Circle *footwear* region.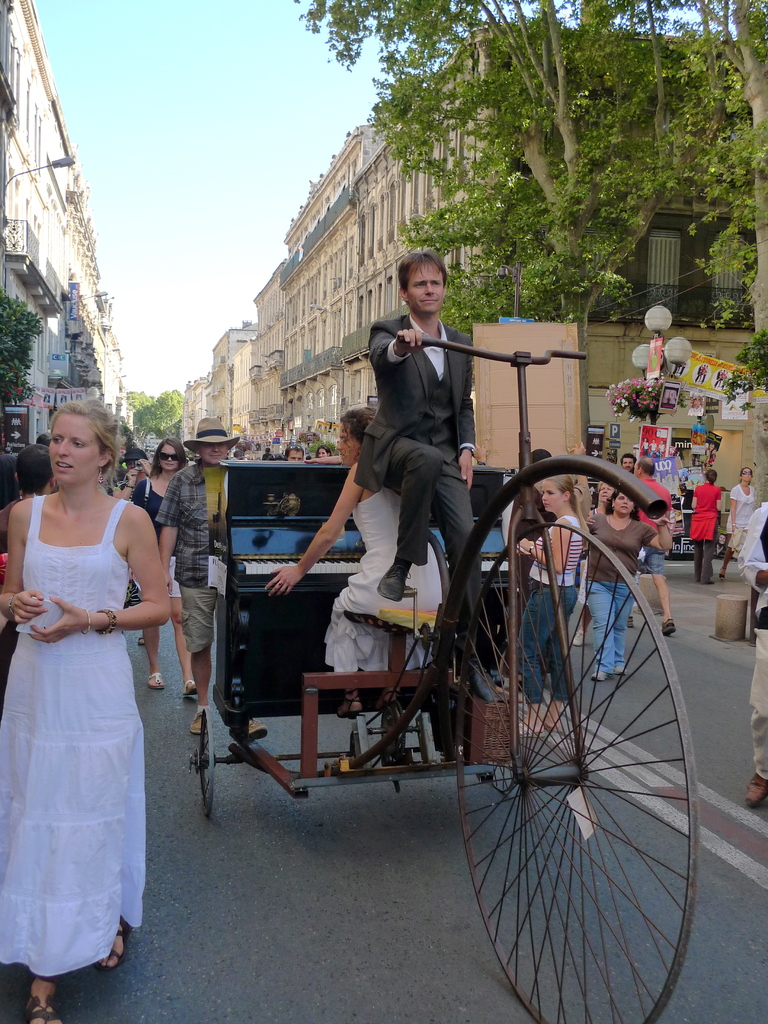
Region: BBox(744, 767, 767, 805).
